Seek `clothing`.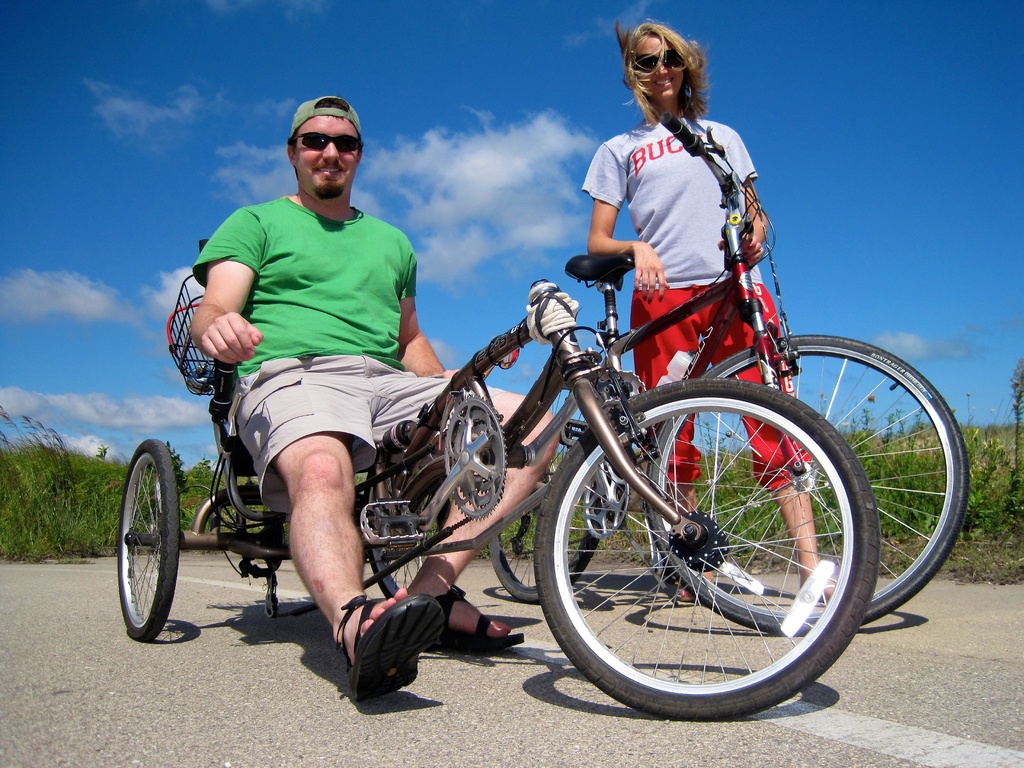
l=580, t=114, r=810, b=494.
